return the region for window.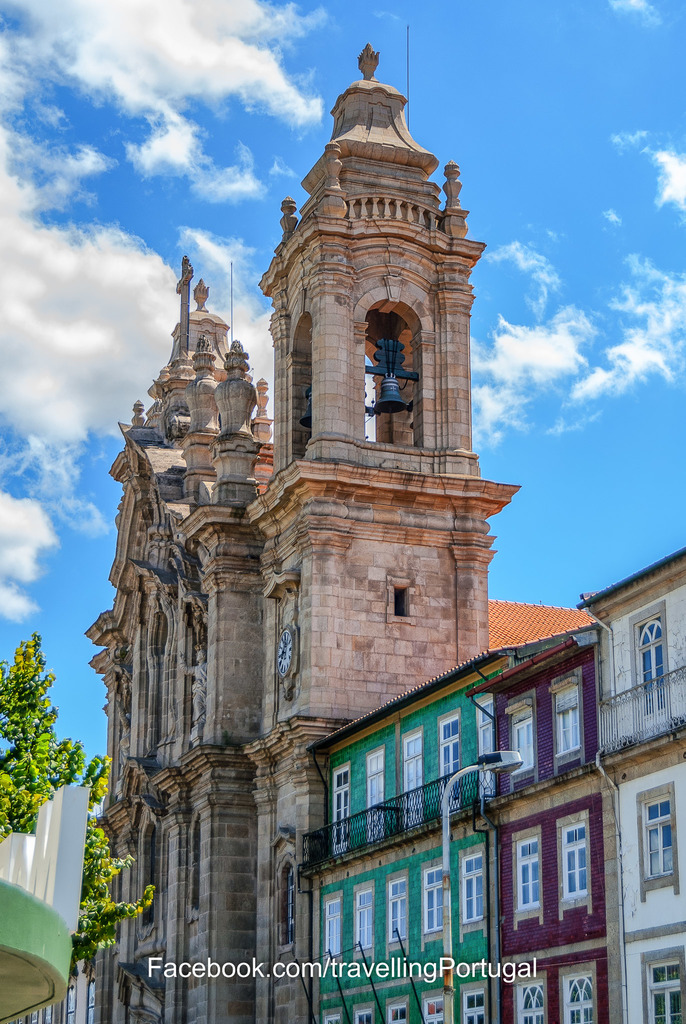
locate(461, 844, 487, 945).
